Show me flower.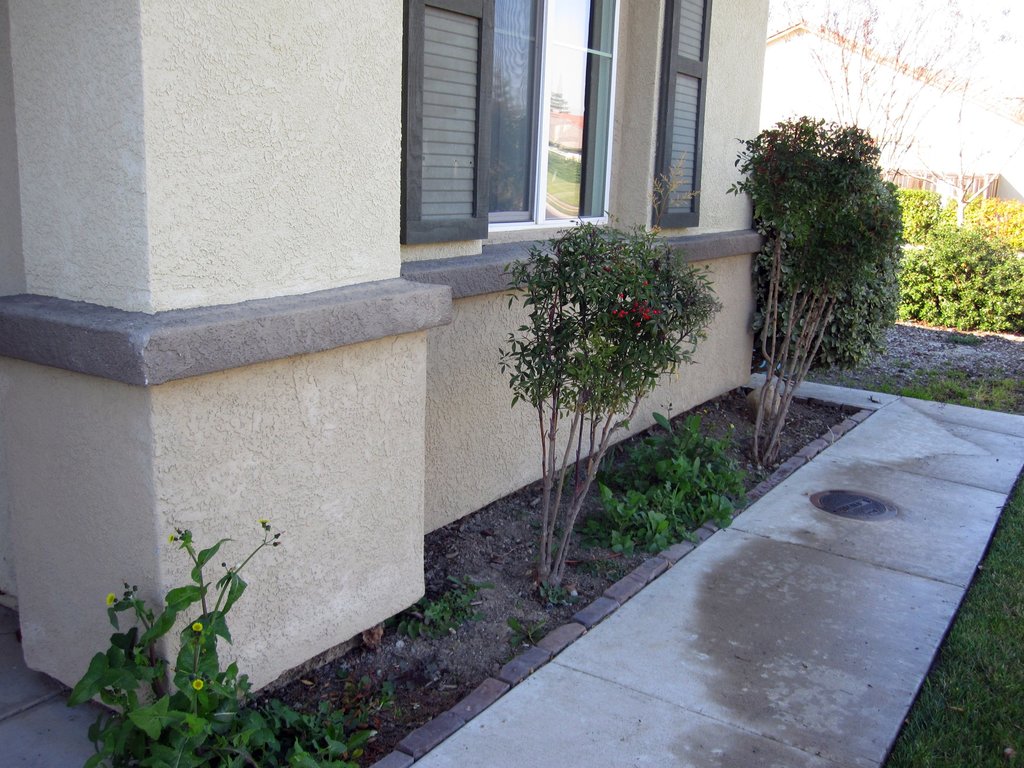
flower is here: (x1=169, y1=532, x2=175, y2=545).
